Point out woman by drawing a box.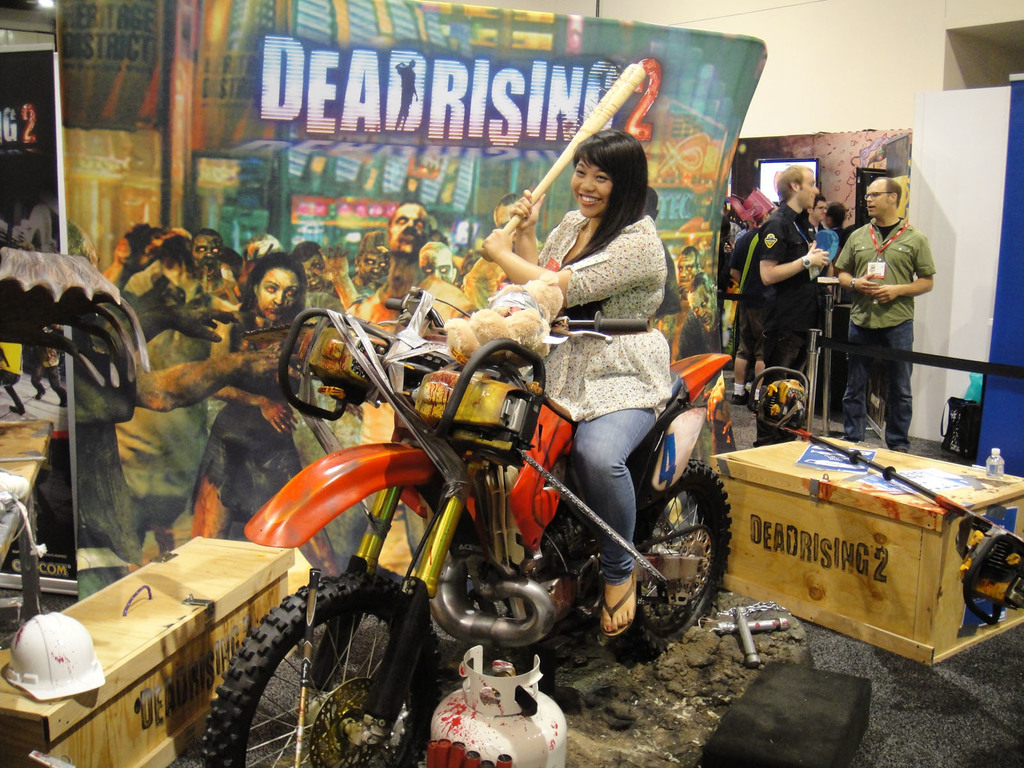
191, 252, 341, 575.
